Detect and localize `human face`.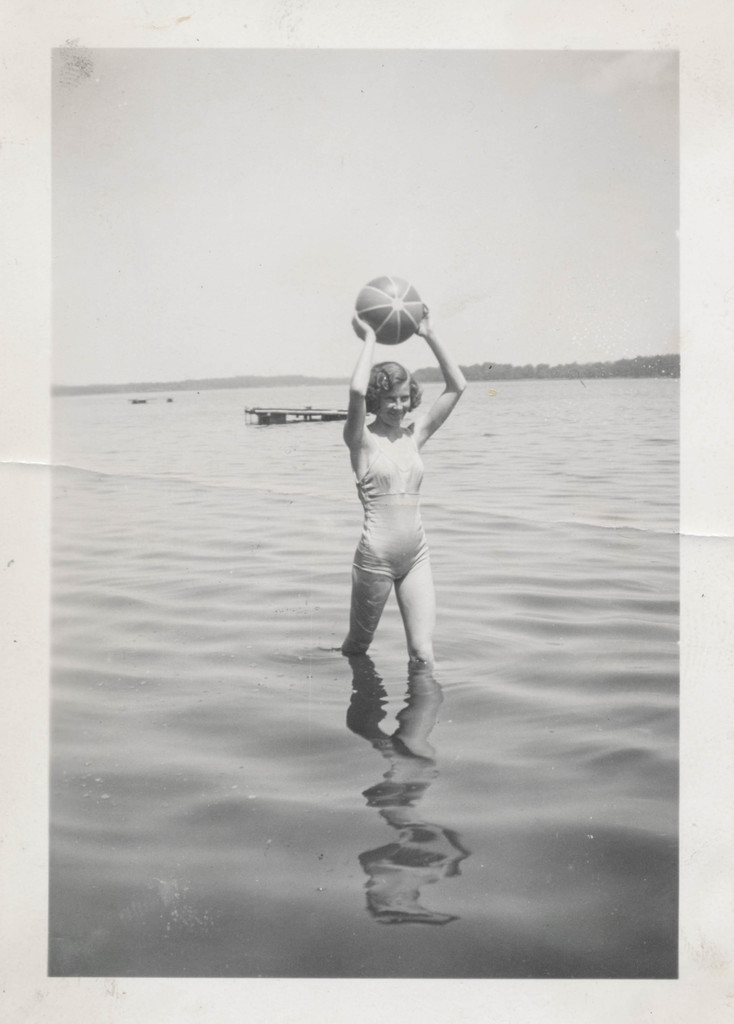
Localized at <box>380,386,412,430</box>.
